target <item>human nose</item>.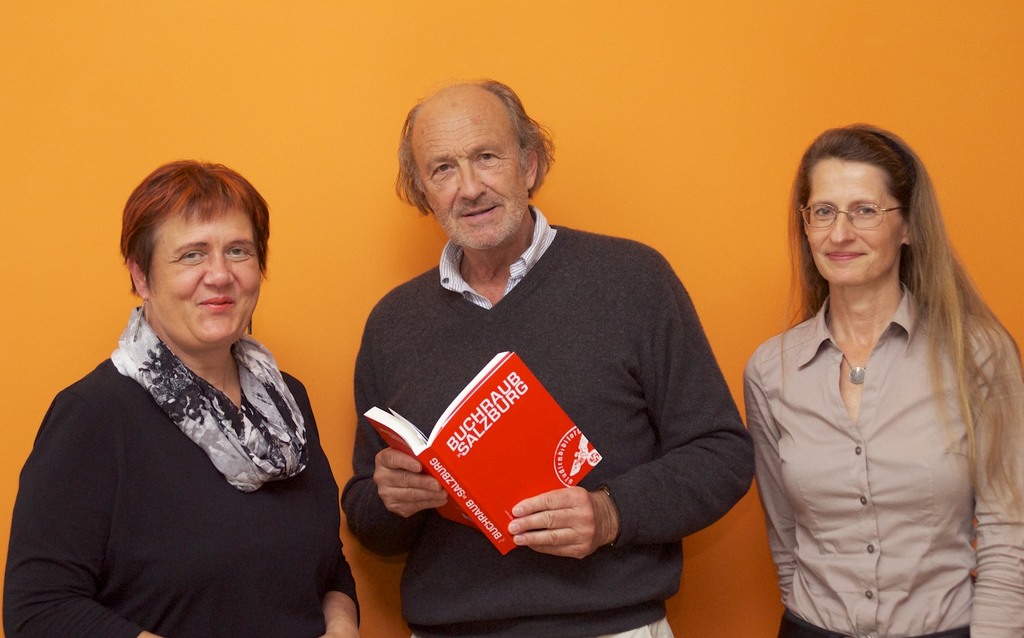
Target region: region(205, 249, 233, 287).
